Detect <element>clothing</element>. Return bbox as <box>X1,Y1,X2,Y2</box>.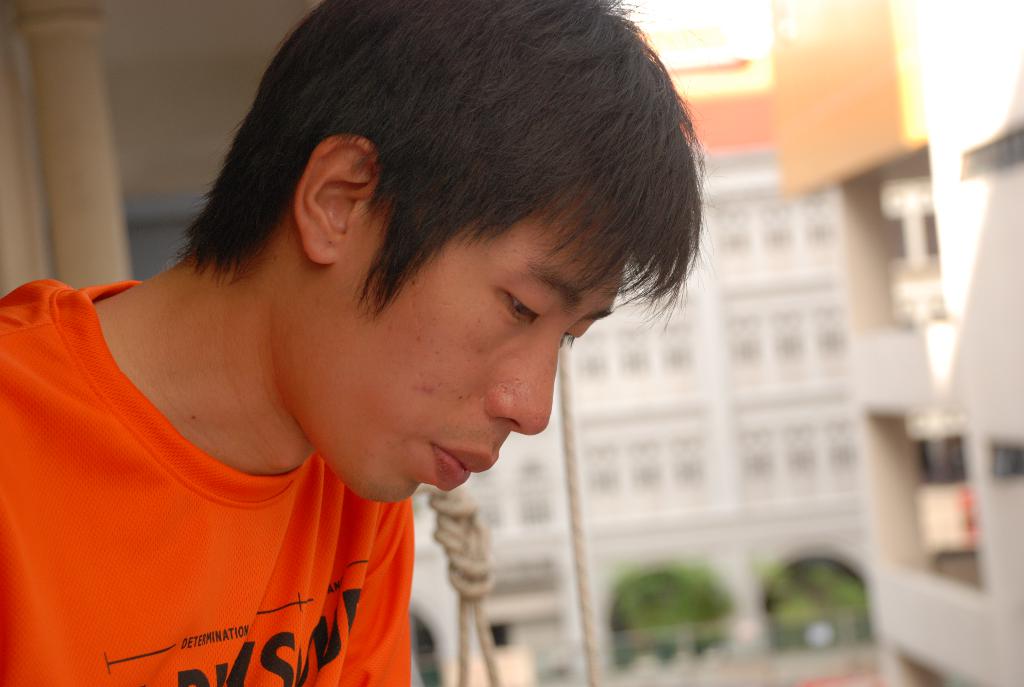
<box>6,281,420,684</box>.
